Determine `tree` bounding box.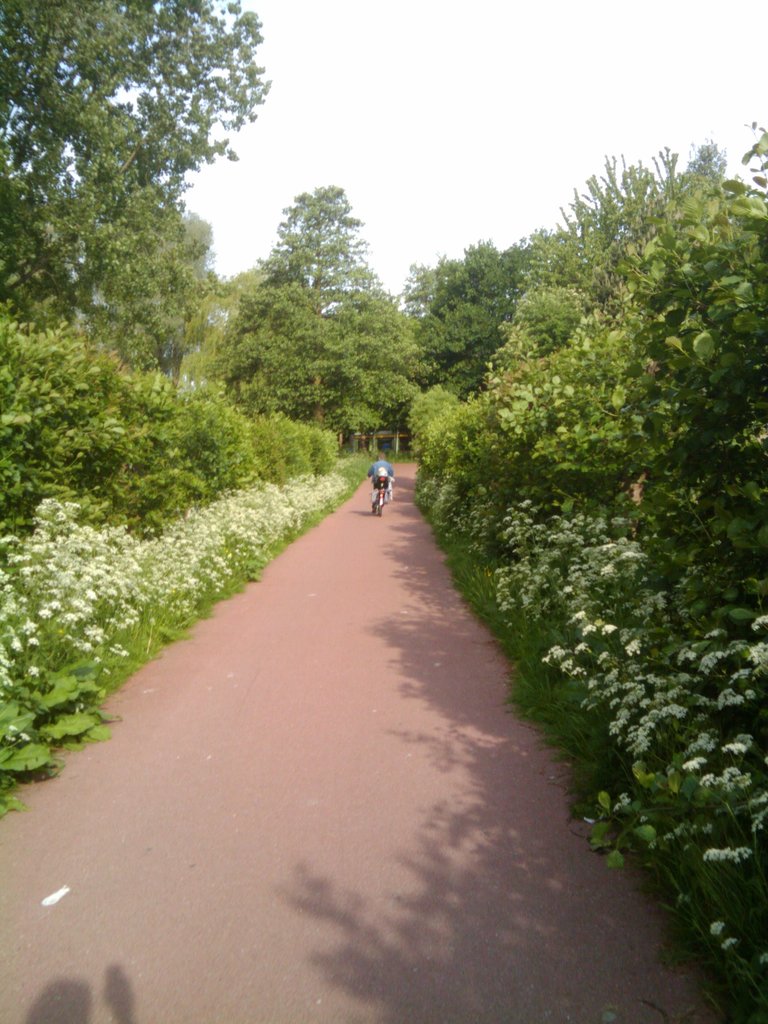
Determined: Rect(0, 0, 368, 785).
